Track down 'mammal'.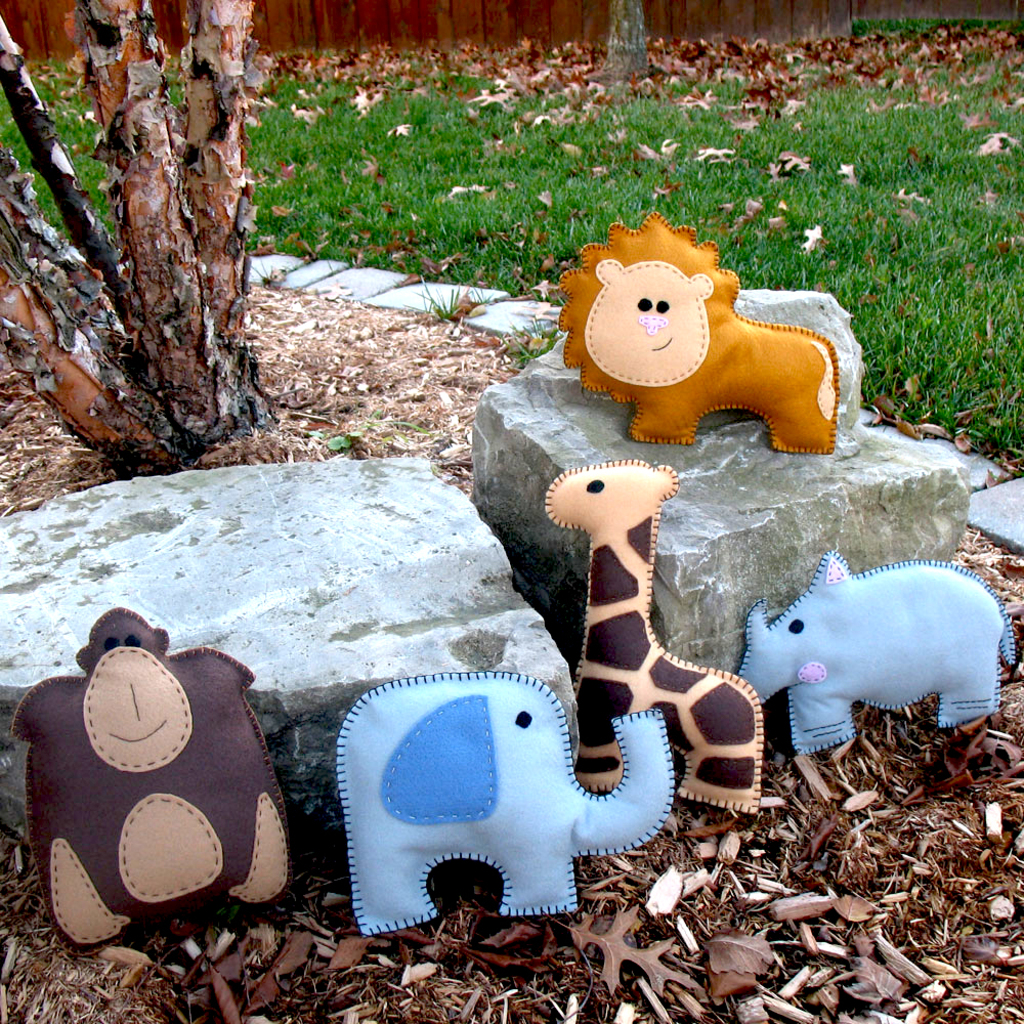
Tracked to [334,670,673,937].
